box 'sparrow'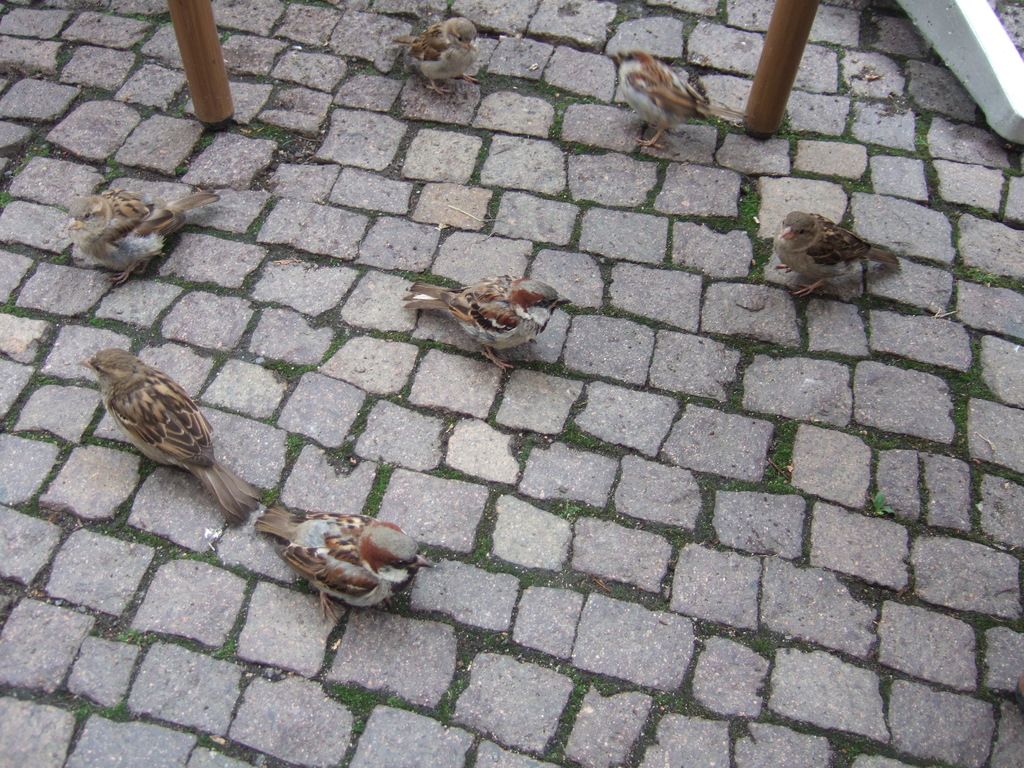
box(402, 274, 571, 372)
